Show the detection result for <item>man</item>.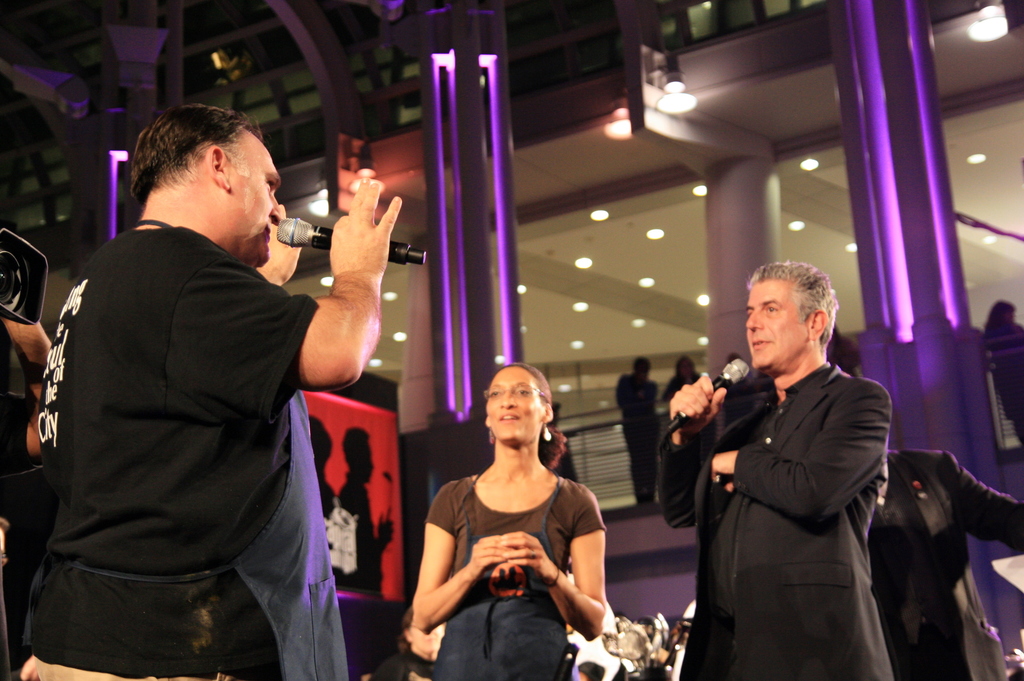
bbox(29, 84, 407, 671).
